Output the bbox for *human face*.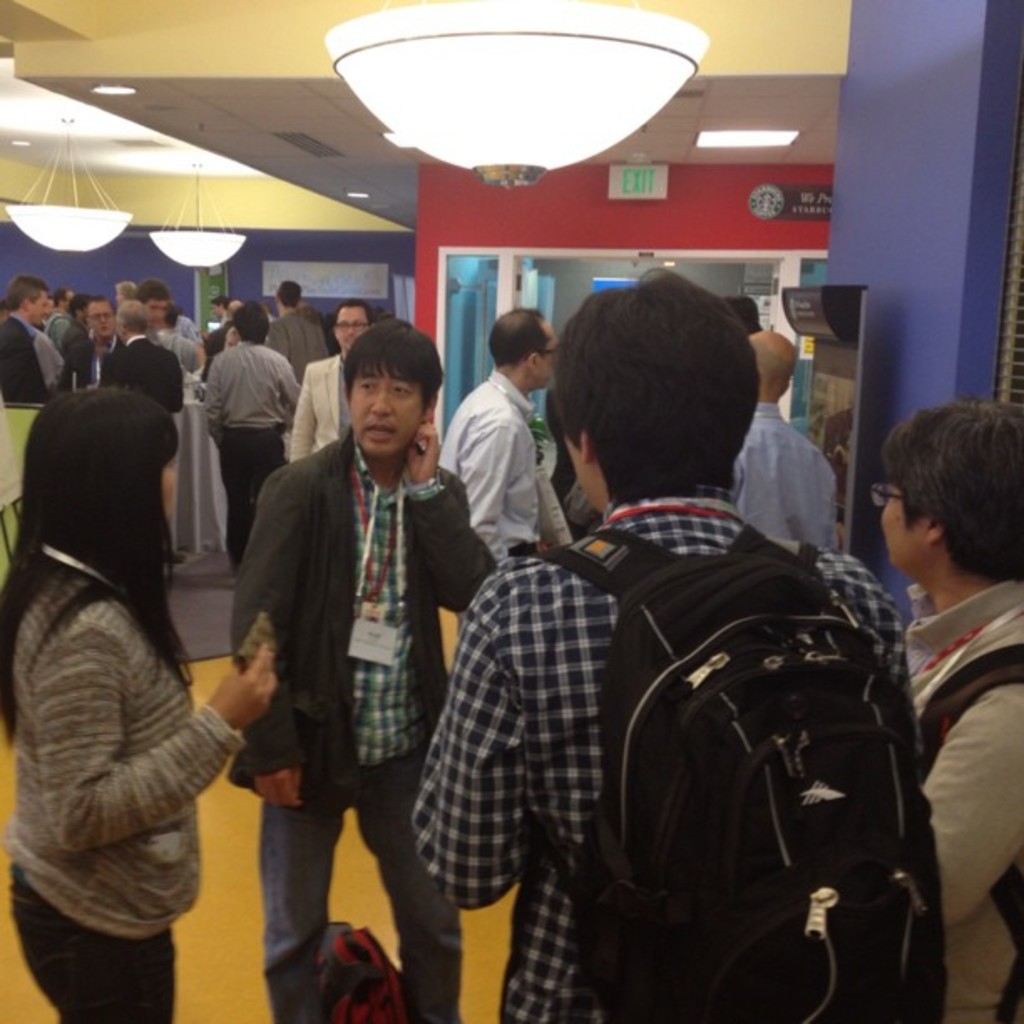
(152,300,159,325).
